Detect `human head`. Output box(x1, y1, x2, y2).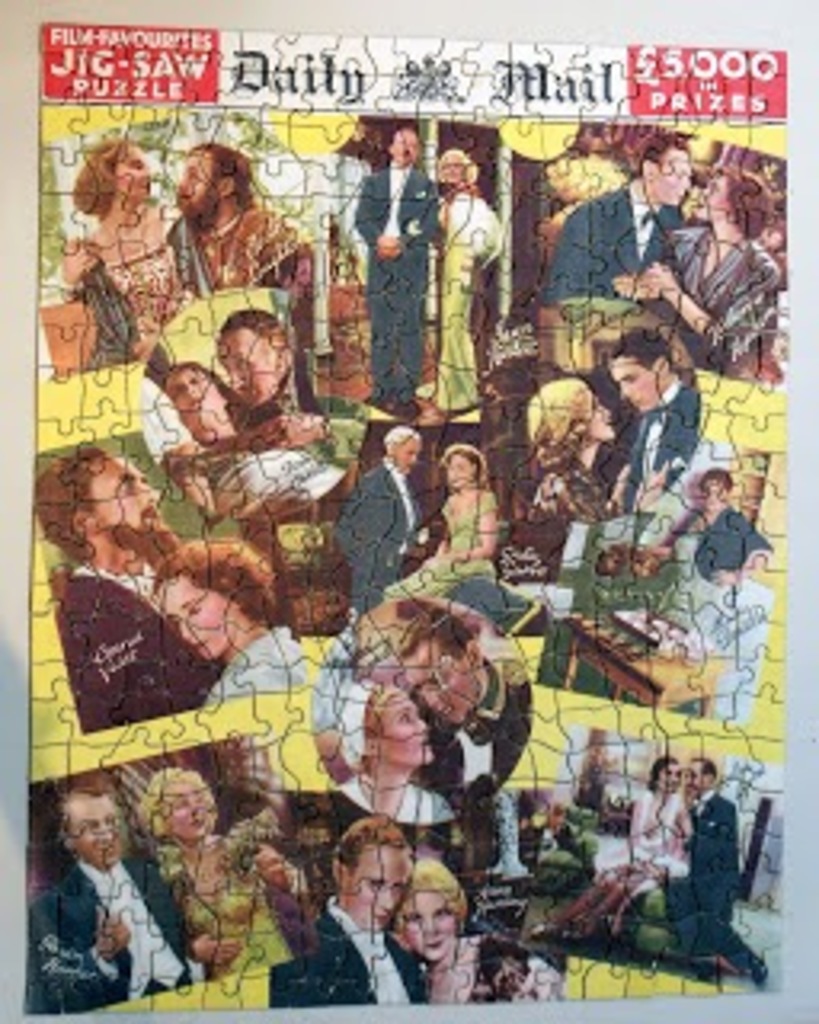
box(147, 765, 221, 845).
